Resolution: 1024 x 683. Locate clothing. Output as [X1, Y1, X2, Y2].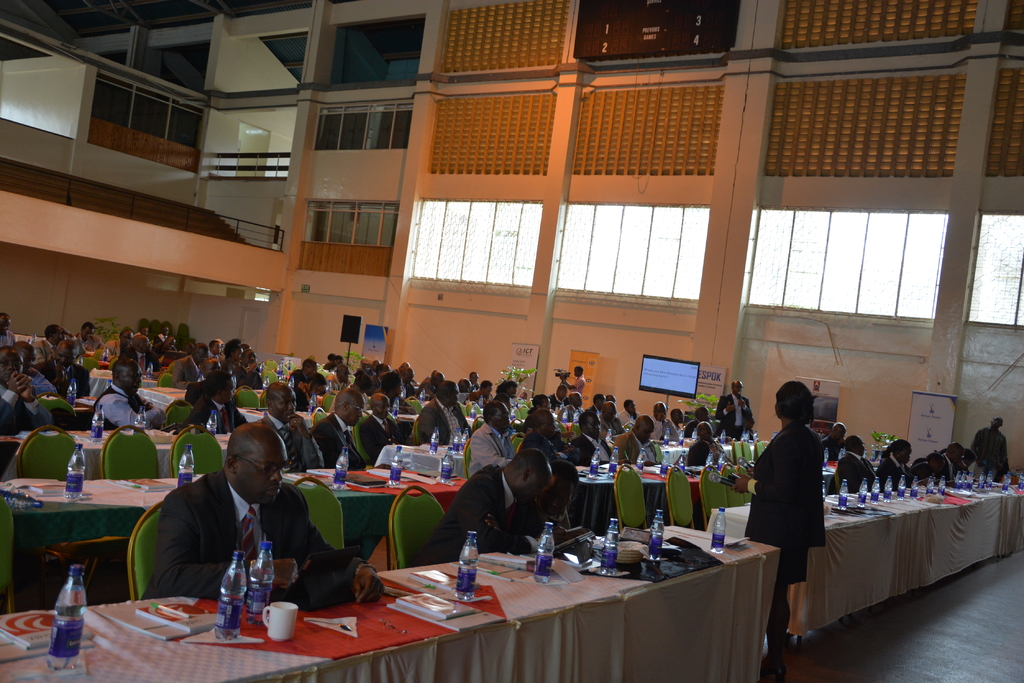
[0, 382, 51, 435].
